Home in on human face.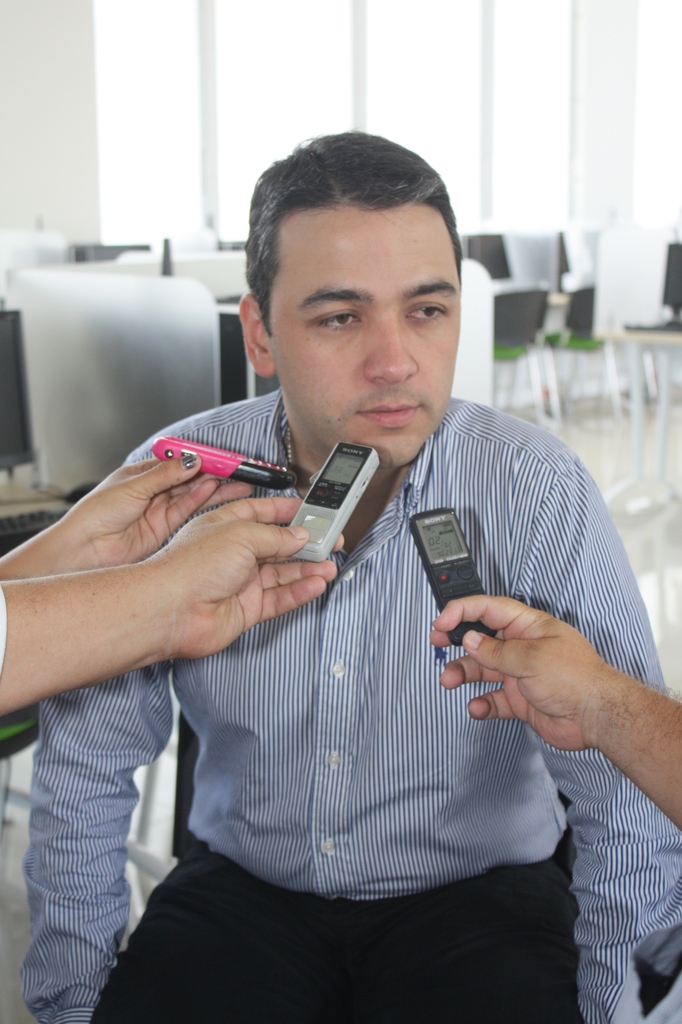
Homed in at <bbox>275, 197, 464, 477</bbox>.
